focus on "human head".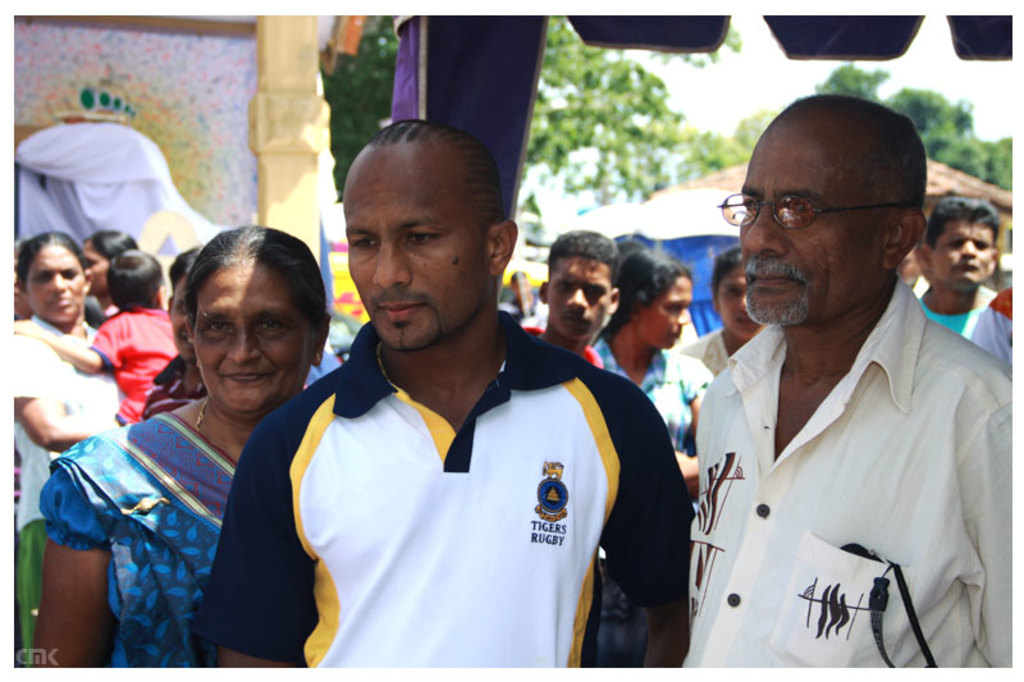
Focused at bbox=(82, 228, 136, 297).
